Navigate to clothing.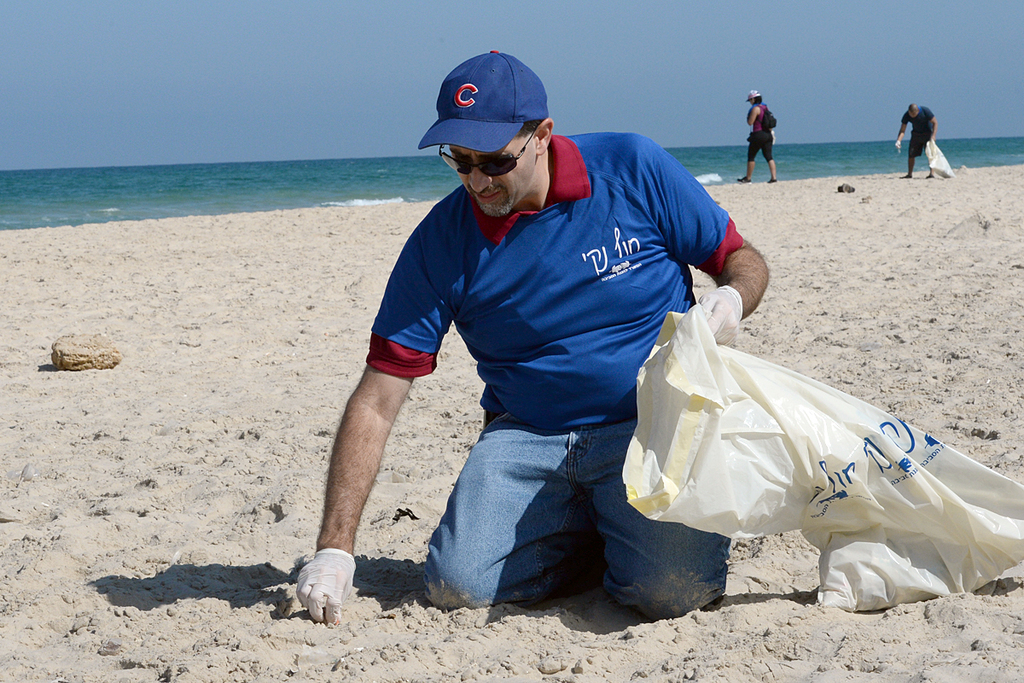
Navigation target: 744,102,773,161.
